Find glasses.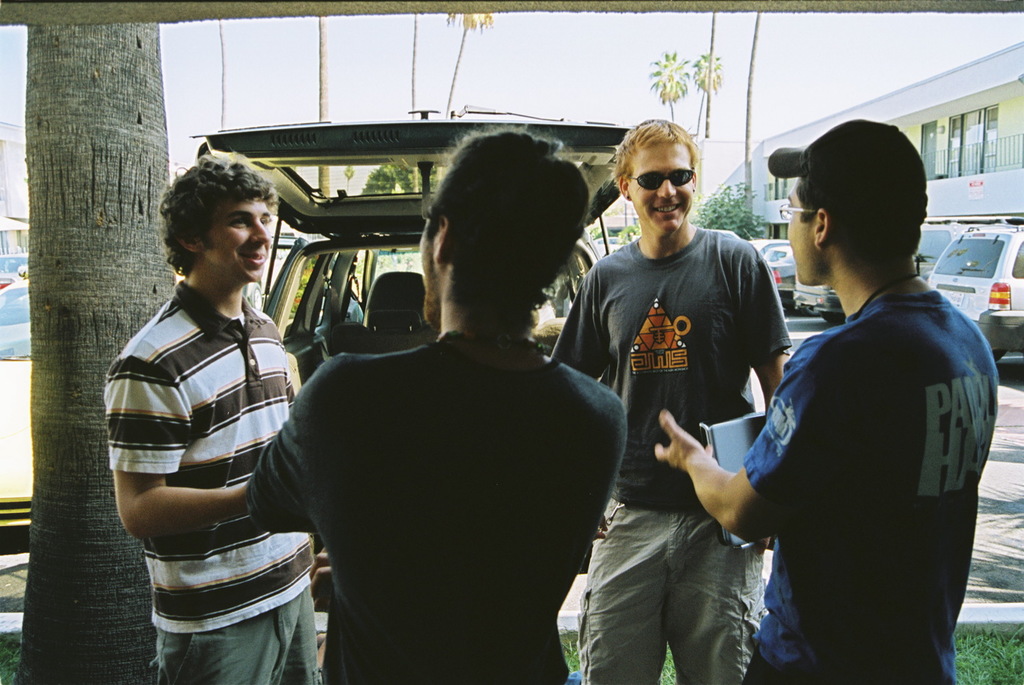
detection(619, 166, 700, 195).
